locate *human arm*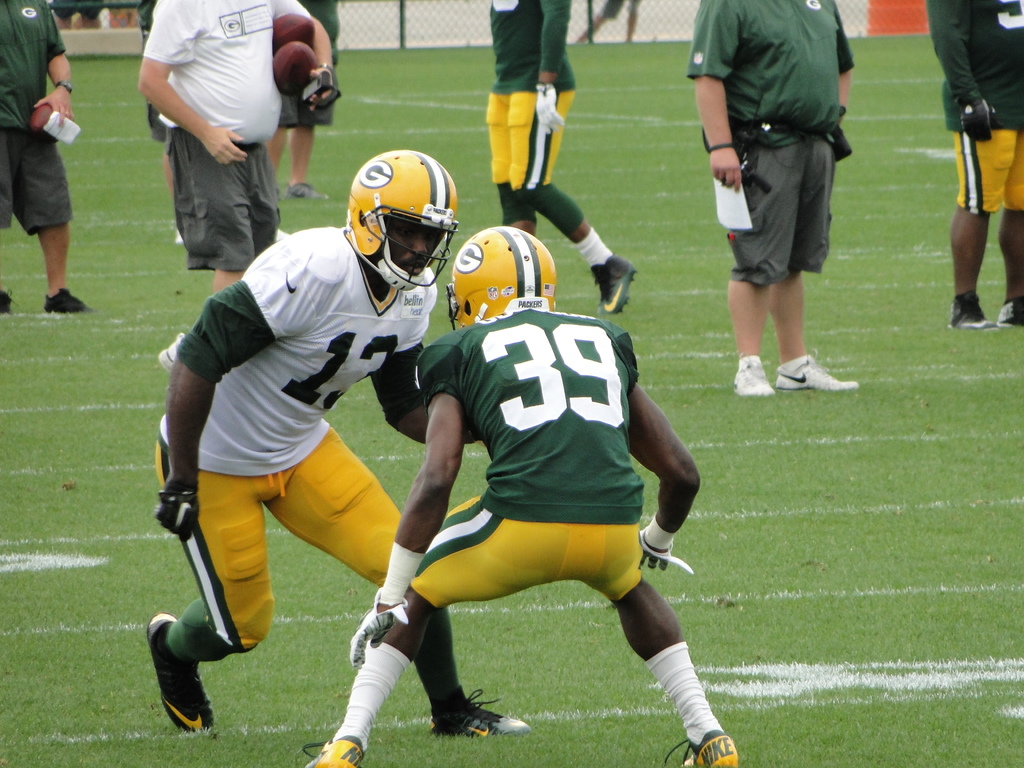
[275, 0, 345, 116]
